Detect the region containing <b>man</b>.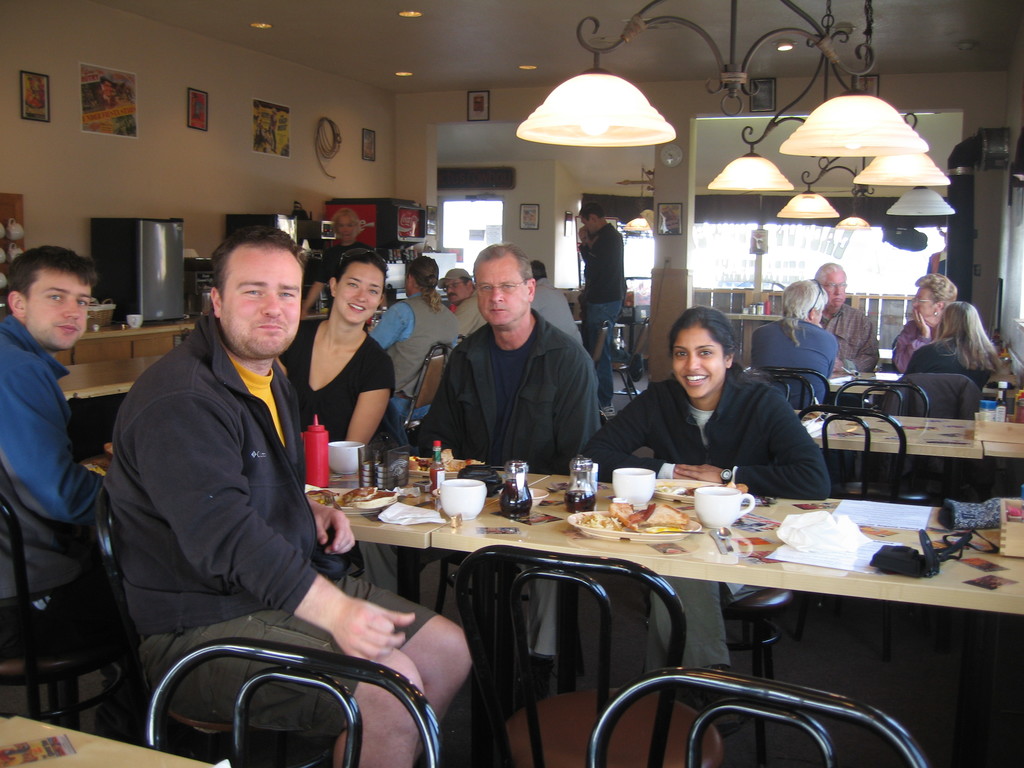
BBox(360, 252, 463, 426).
